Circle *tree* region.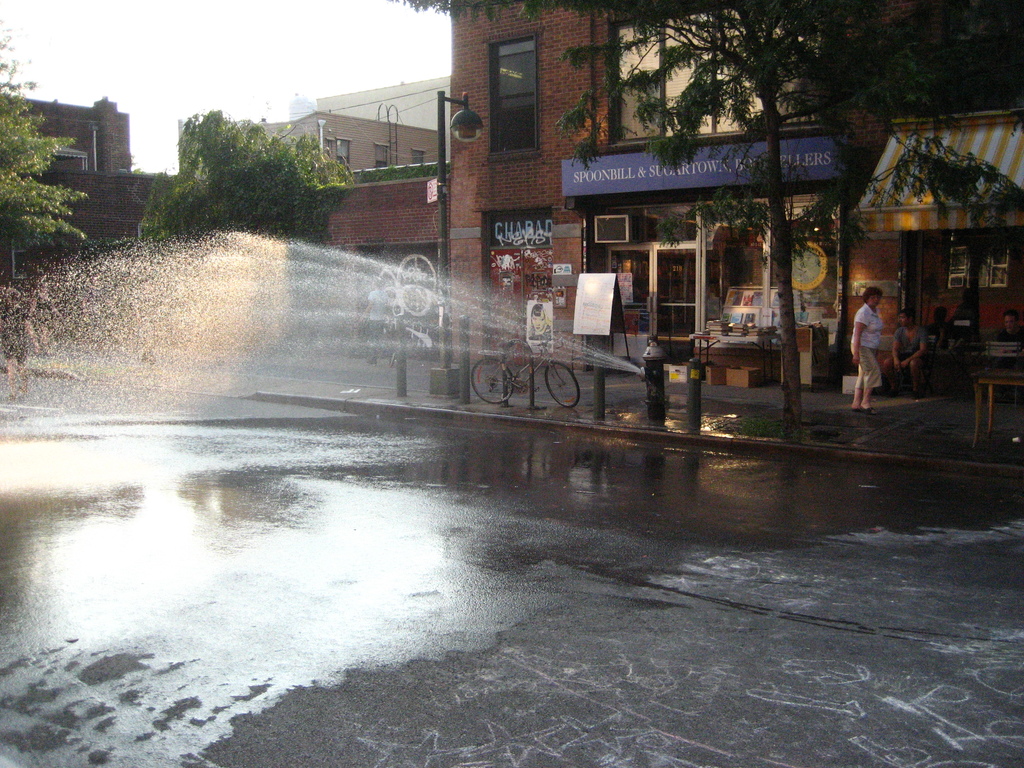
Region: box=[392, 0, 1020, 447].
